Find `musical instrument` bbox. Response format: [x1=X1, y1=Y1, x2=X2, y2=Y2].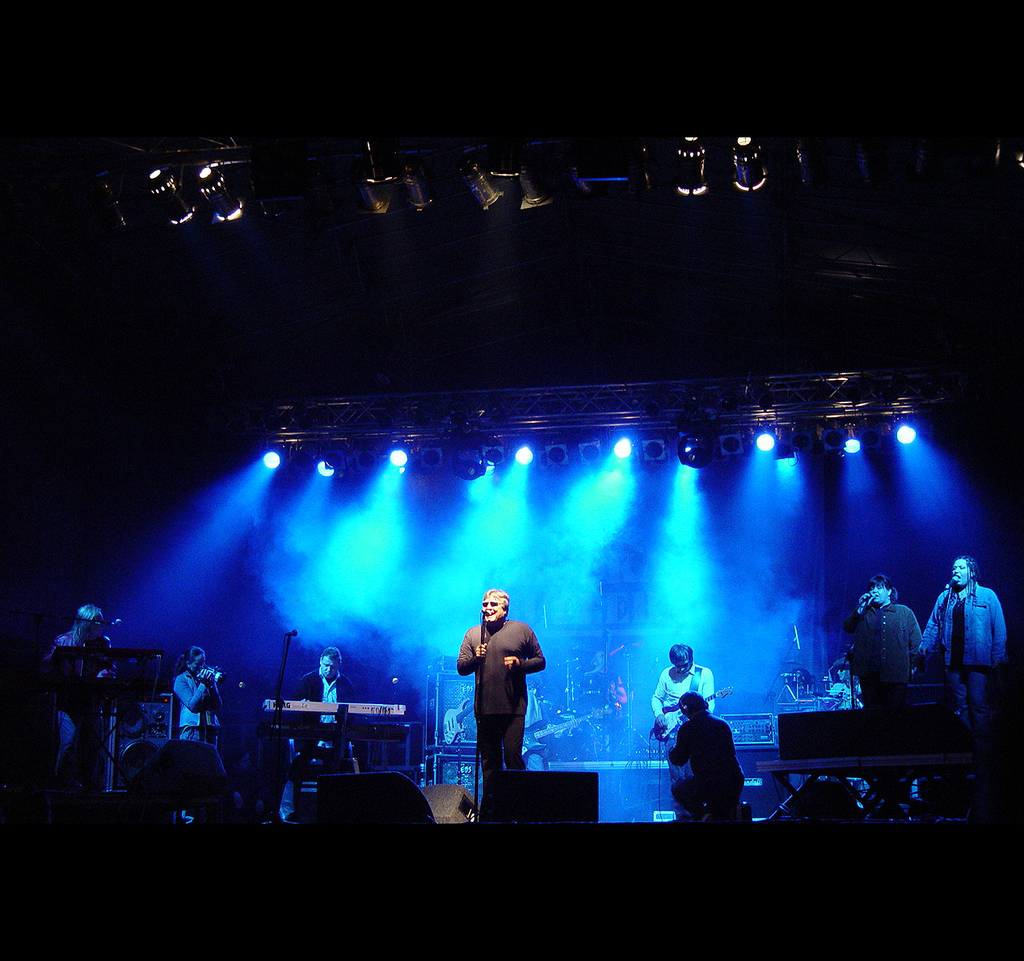
[x1=428, y1=690, x2=476, y2=748].
